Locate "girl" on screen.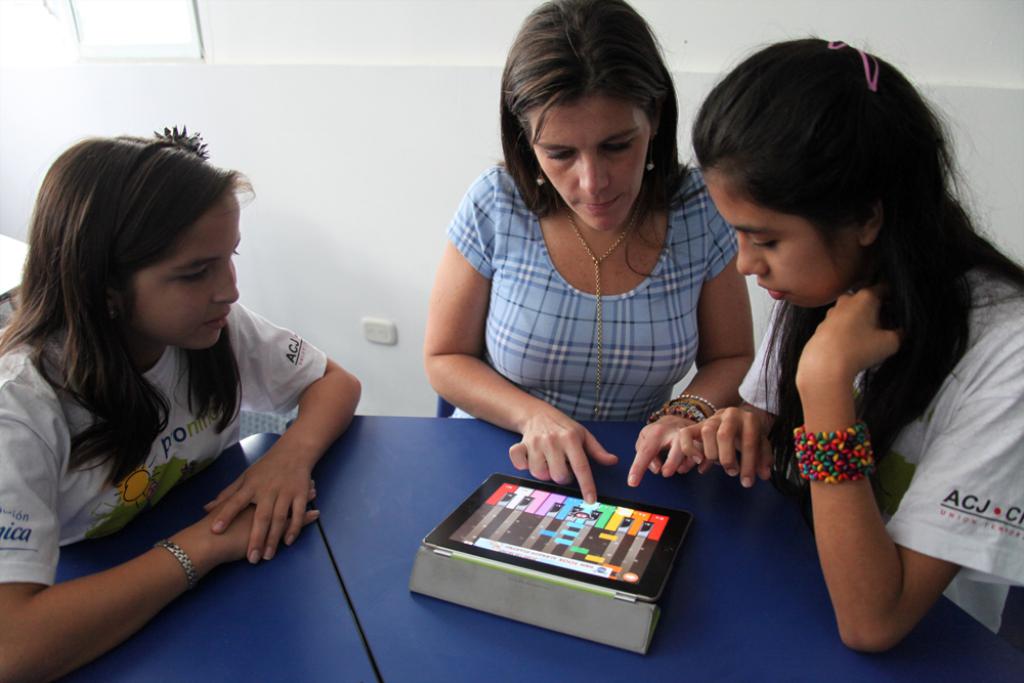
On screen at x1=0, y1=120, x2=361, y2=682.
